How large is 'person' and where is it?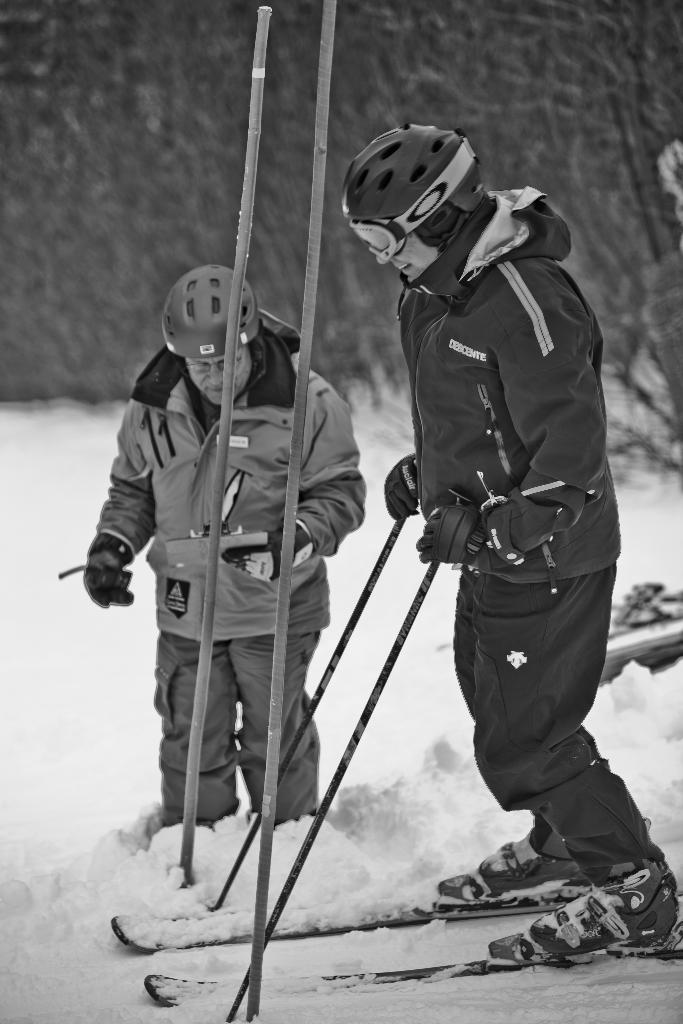
Bounding box: Rect(87, 263, 374, 823).
